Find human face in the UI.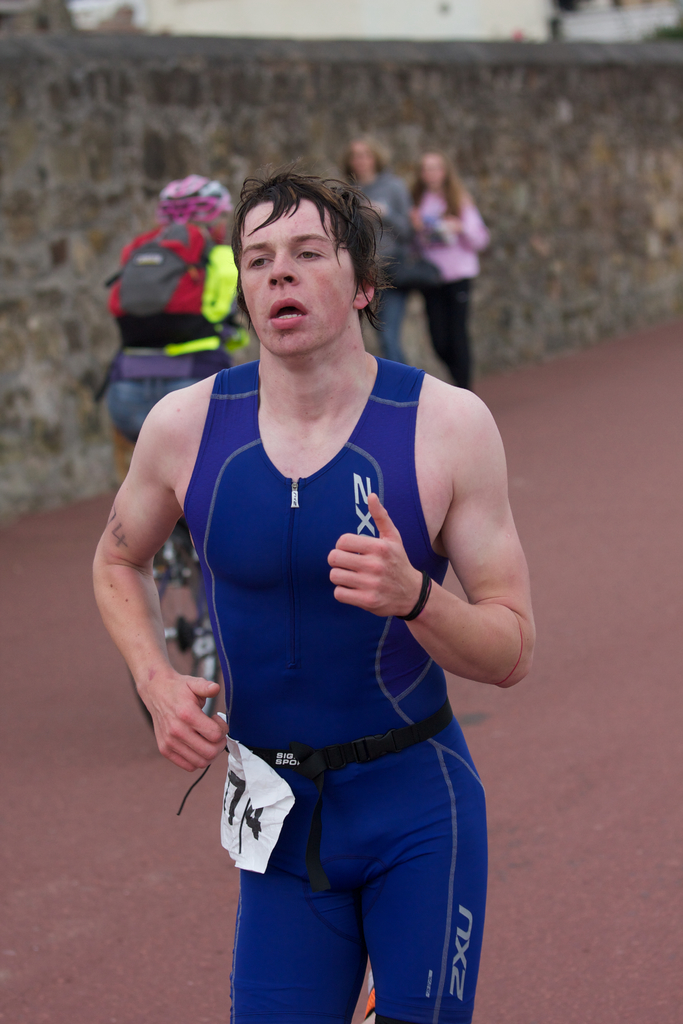
UI element at <box>229,200,363,359</box>.
